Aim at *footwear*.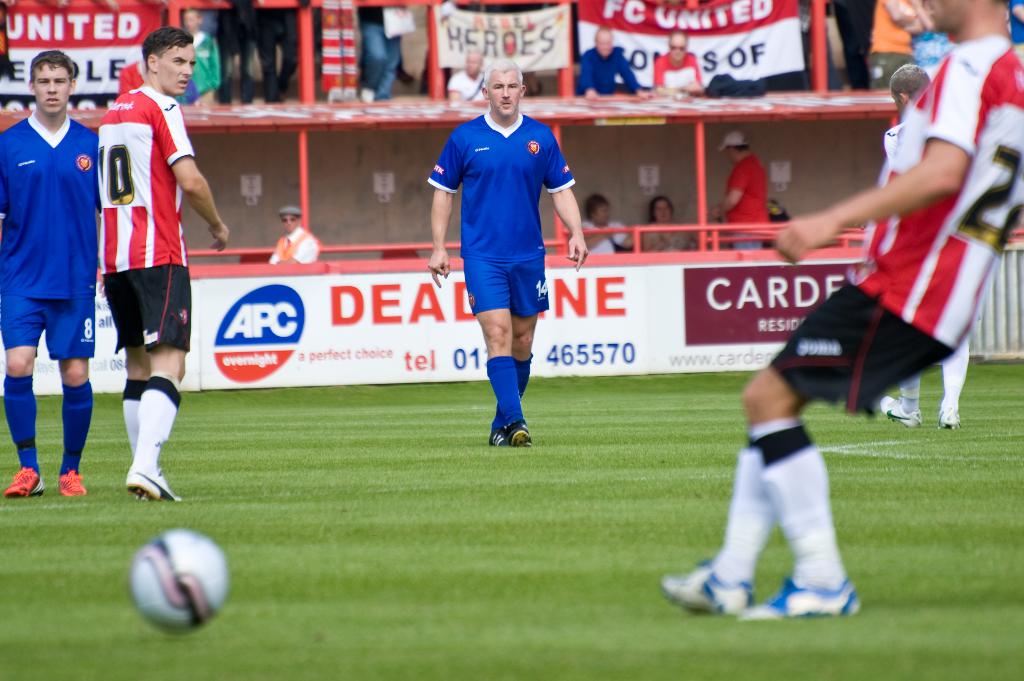
Aimed at {"x1": 740, "y1": 576, "x2": 866, "y2": 621}.
